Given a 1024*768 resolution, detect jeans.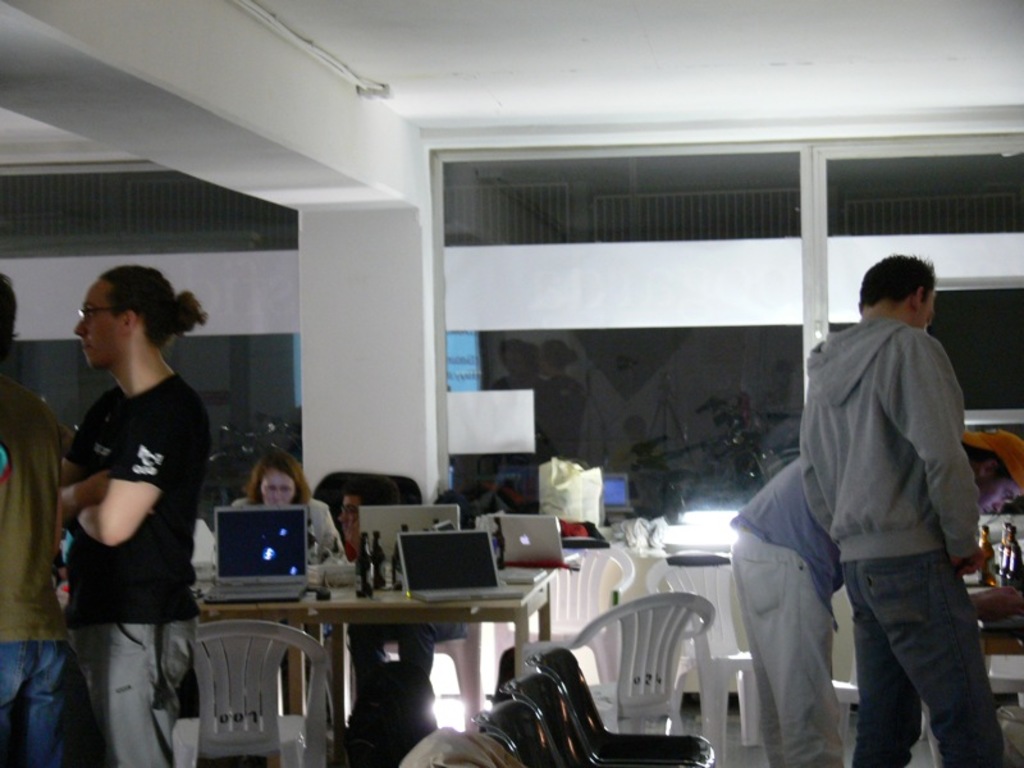
bbox=[731, 515, 833, 767].
